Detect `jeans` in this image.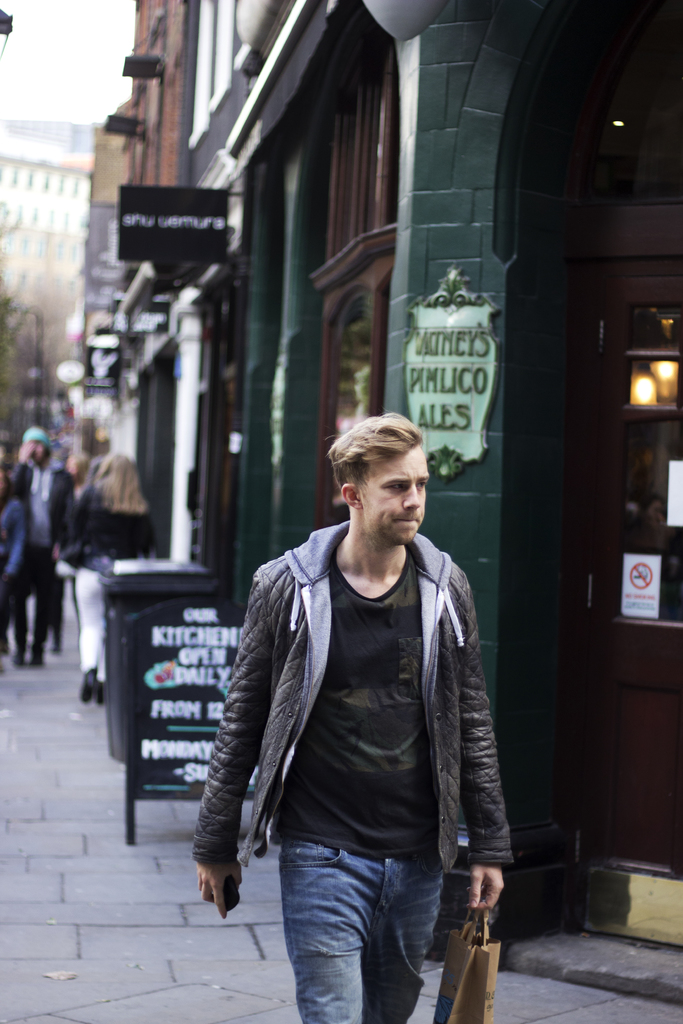
Detection: <box>281,835,442,1023</box>.
